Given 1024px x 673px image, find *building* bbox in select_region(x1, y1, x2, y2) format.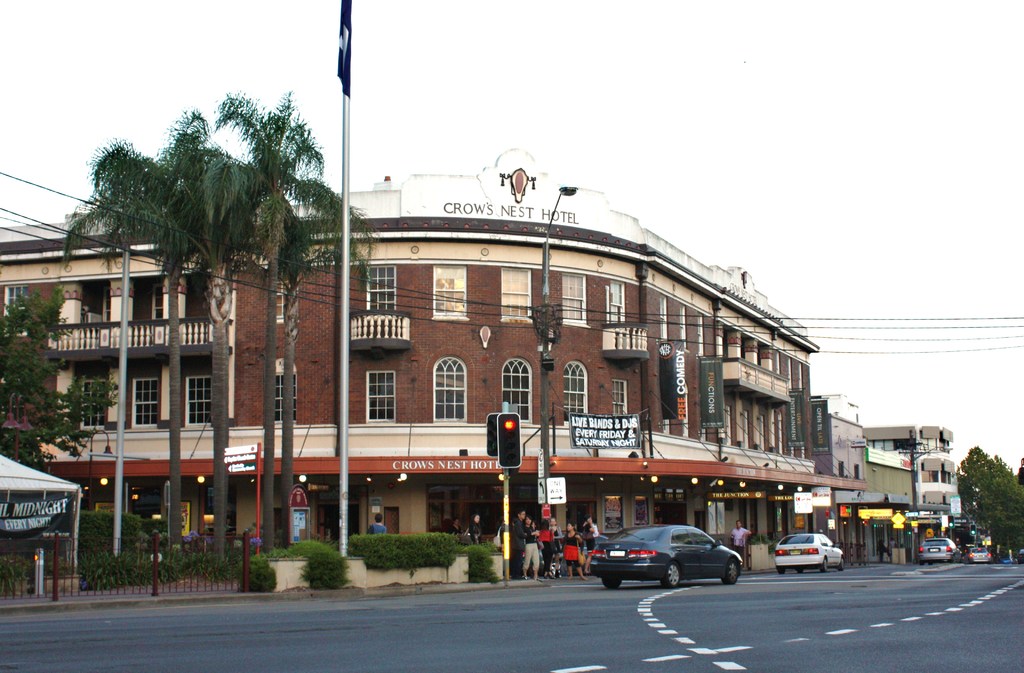
select_region(819, 391, 868, 569).
